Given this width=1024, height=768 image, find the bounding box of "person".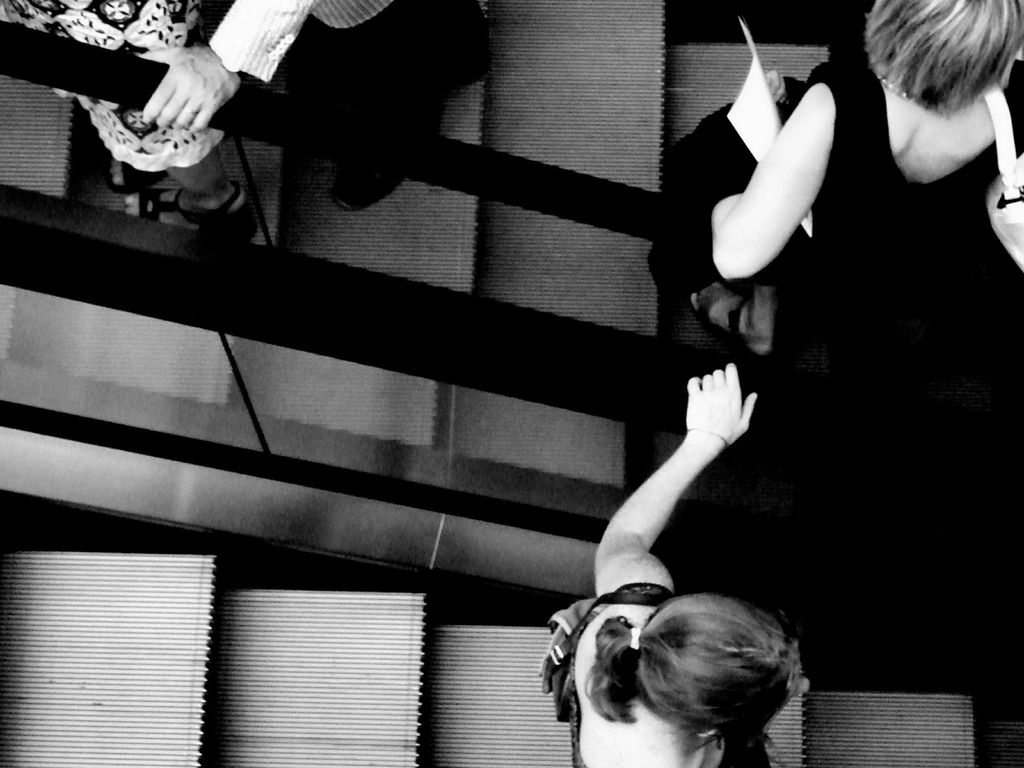
pyautogui.locateOnScreen(141, 0, 497, 208).
